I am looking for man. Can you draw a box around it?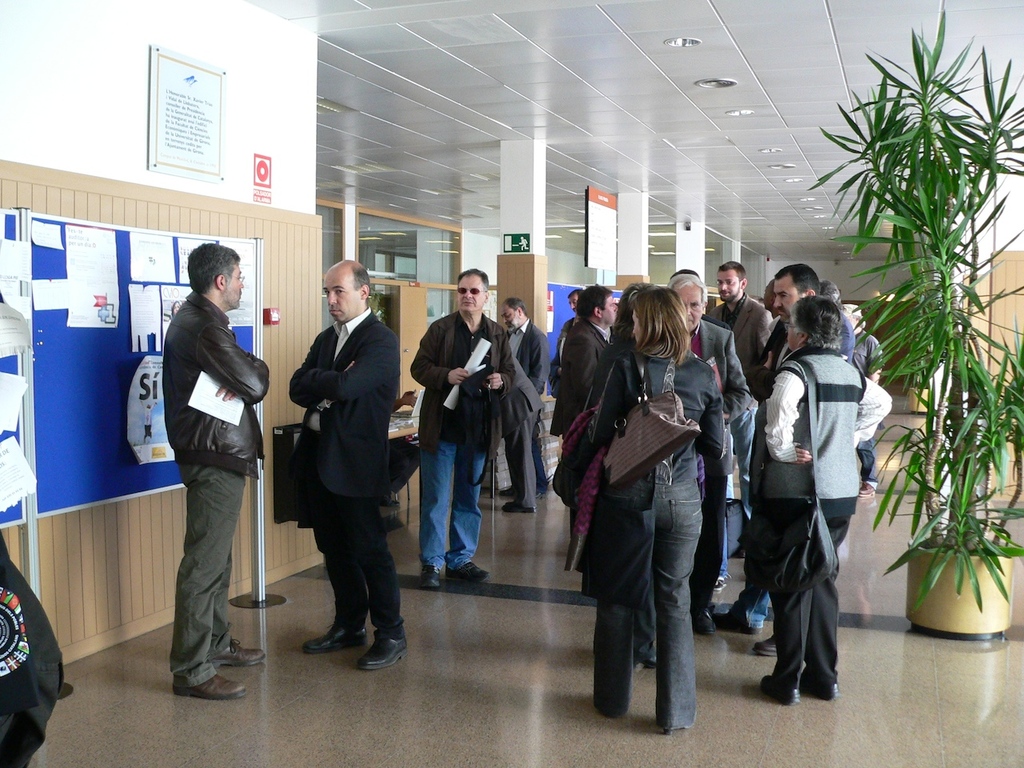
Sure, the bounding box is {"x1": 710, "y1": 264, "x2": 846, "y2": 658}.
